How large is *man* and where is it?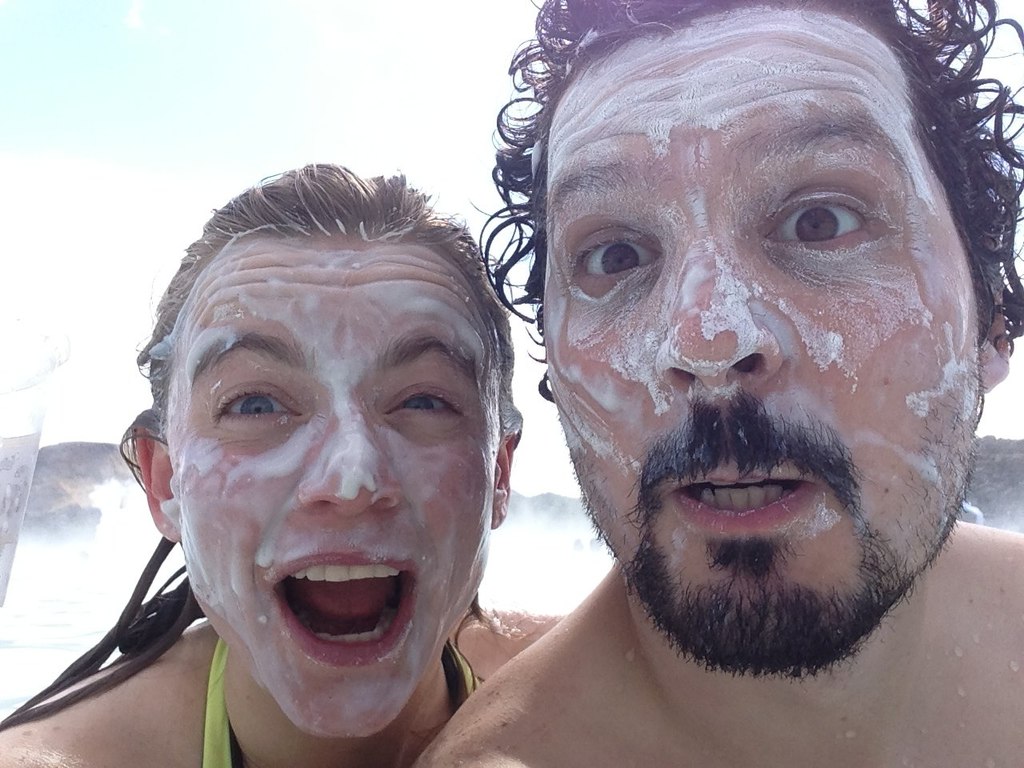
Bounding box: [325, 6, 1023, 767].
